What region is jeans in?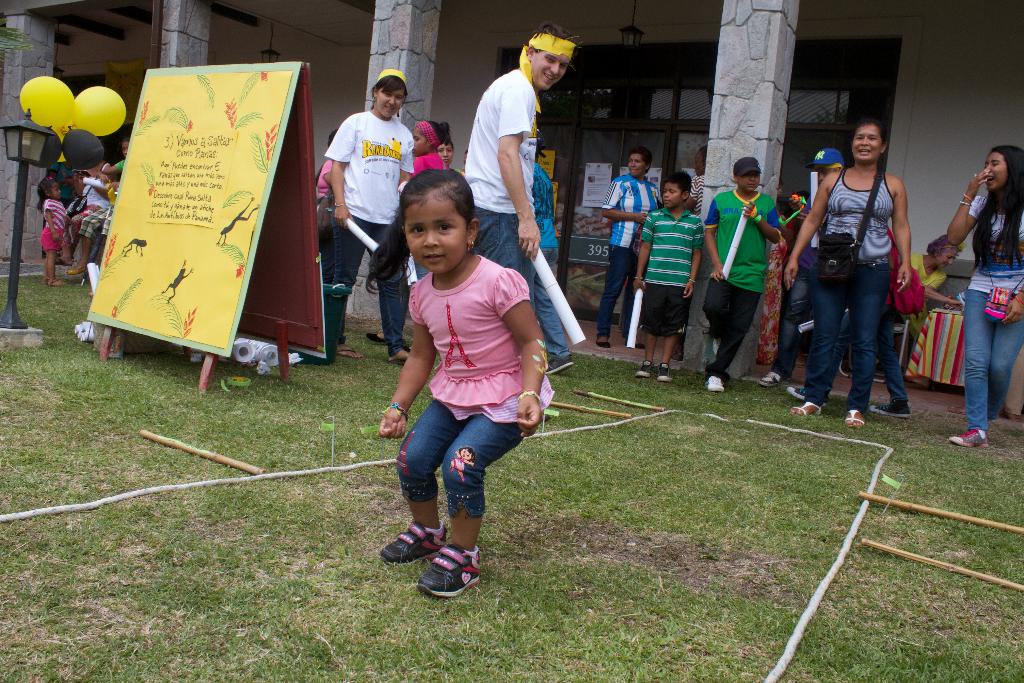
pyautogui.locateOnScreen(397, 402, 518, 520).
